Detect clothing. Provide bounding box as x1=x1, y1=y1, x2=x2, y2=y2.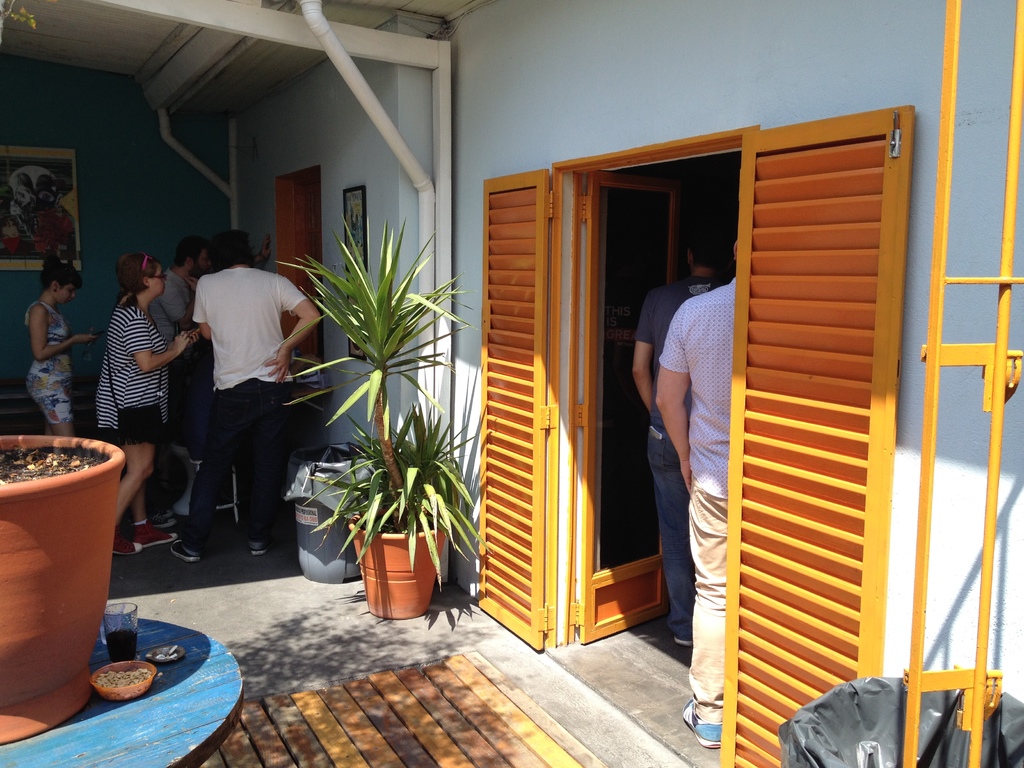
x1=644, y1=262, x2=748, y2=731.
